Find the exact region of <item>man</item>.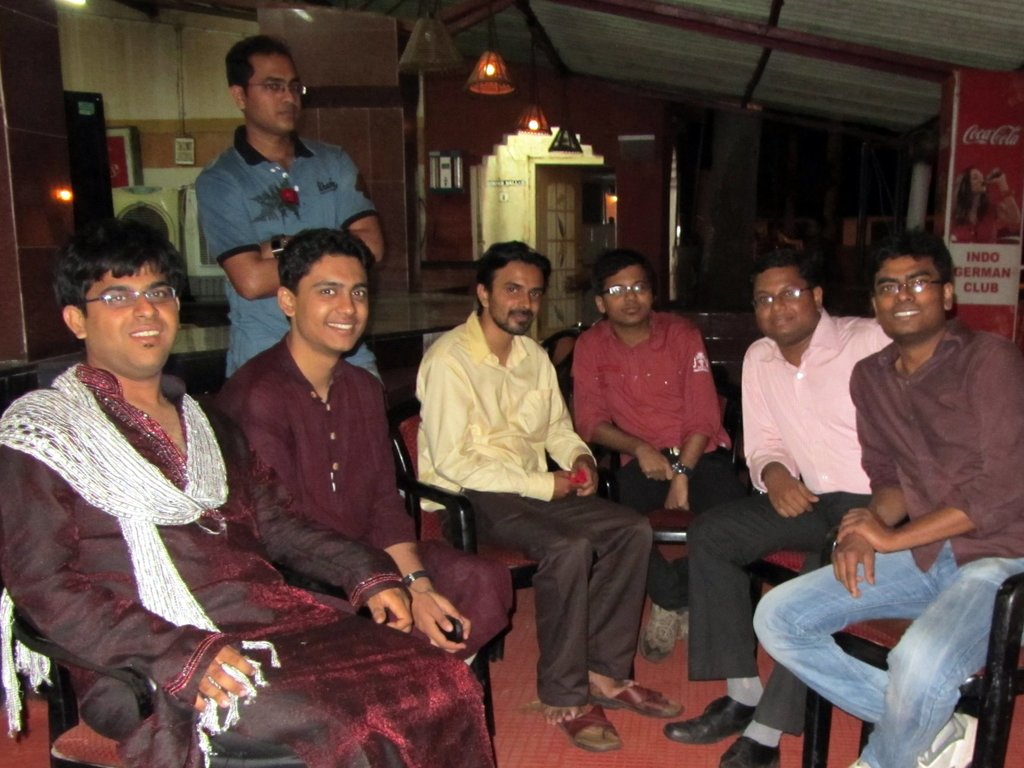
Exact region: select_region(207, 231, 514, 658).
